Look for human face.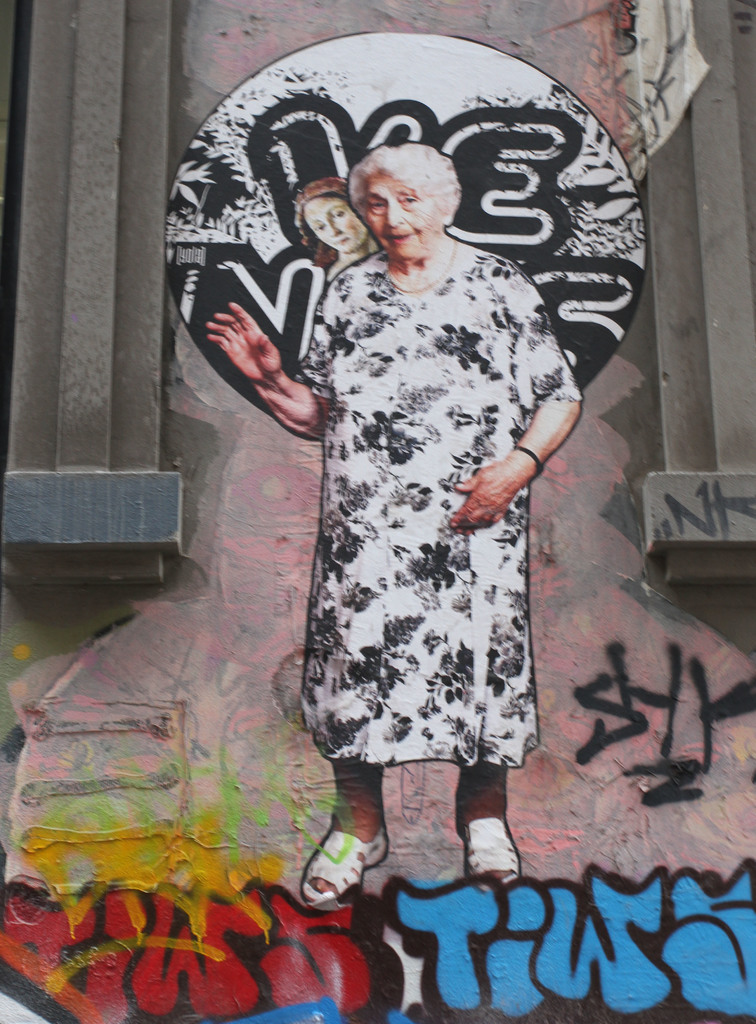
Found: (304,193,364,250).
